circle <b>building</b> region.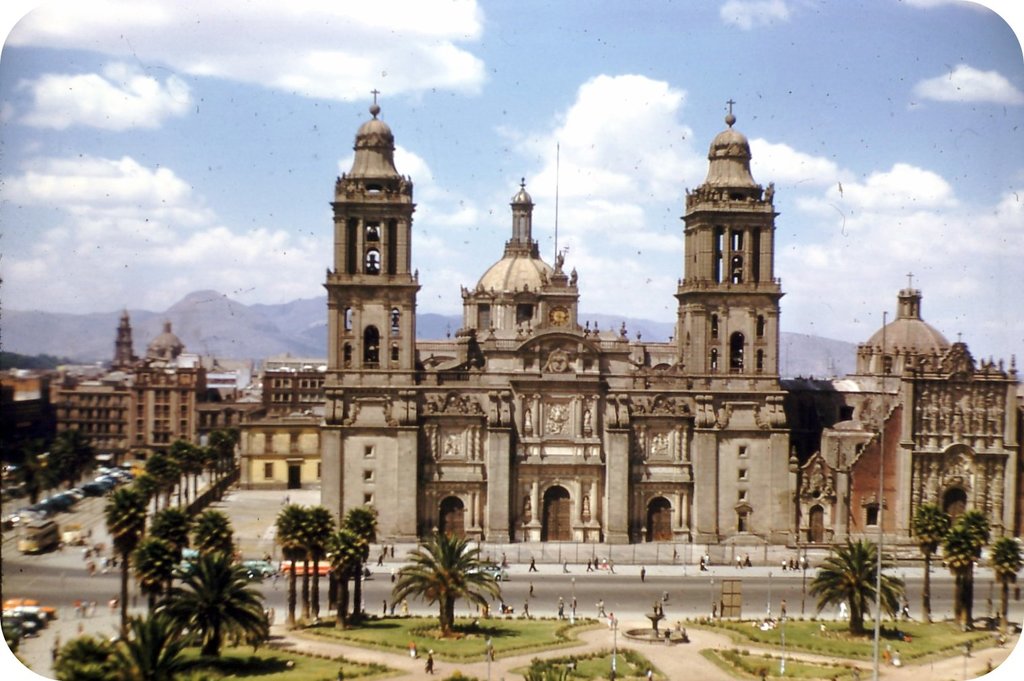
Region: x1=318, y1=88, x2=1023, y2=562.
